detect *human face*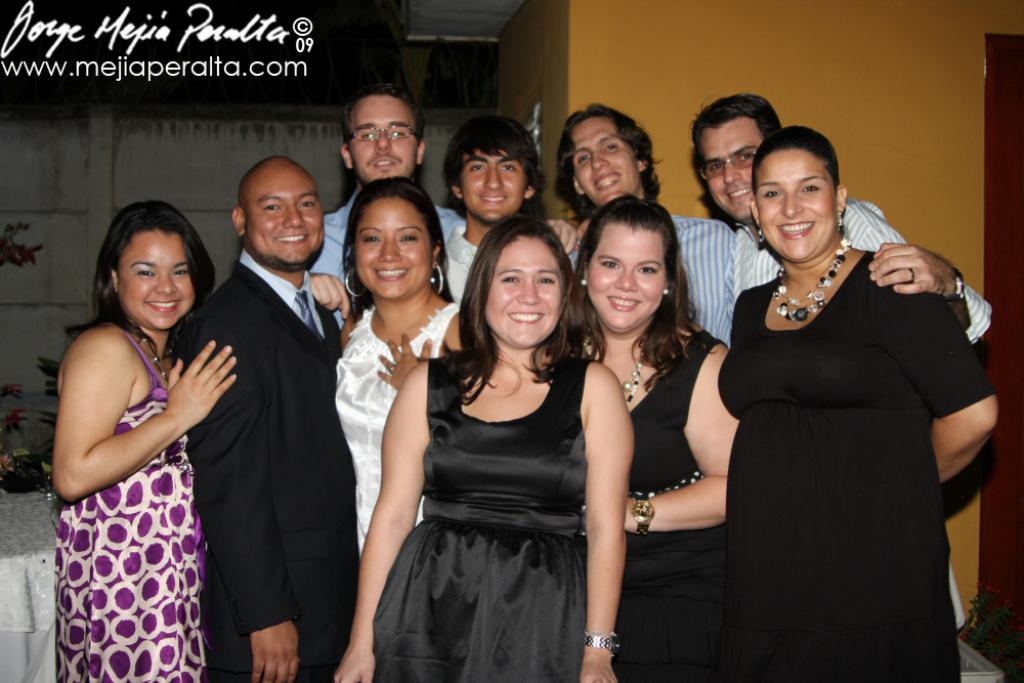
(482, 236, 565, 345)
